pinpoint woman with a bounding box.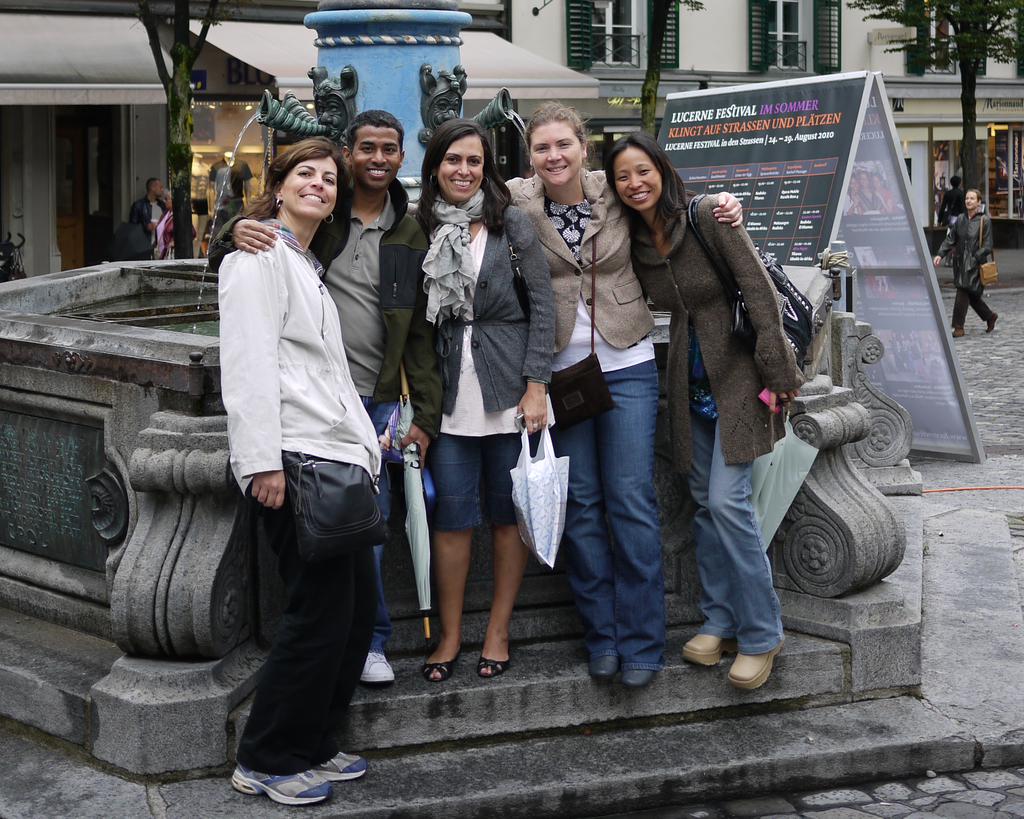
x1=499, y1=102, x2=745, y2=697.
